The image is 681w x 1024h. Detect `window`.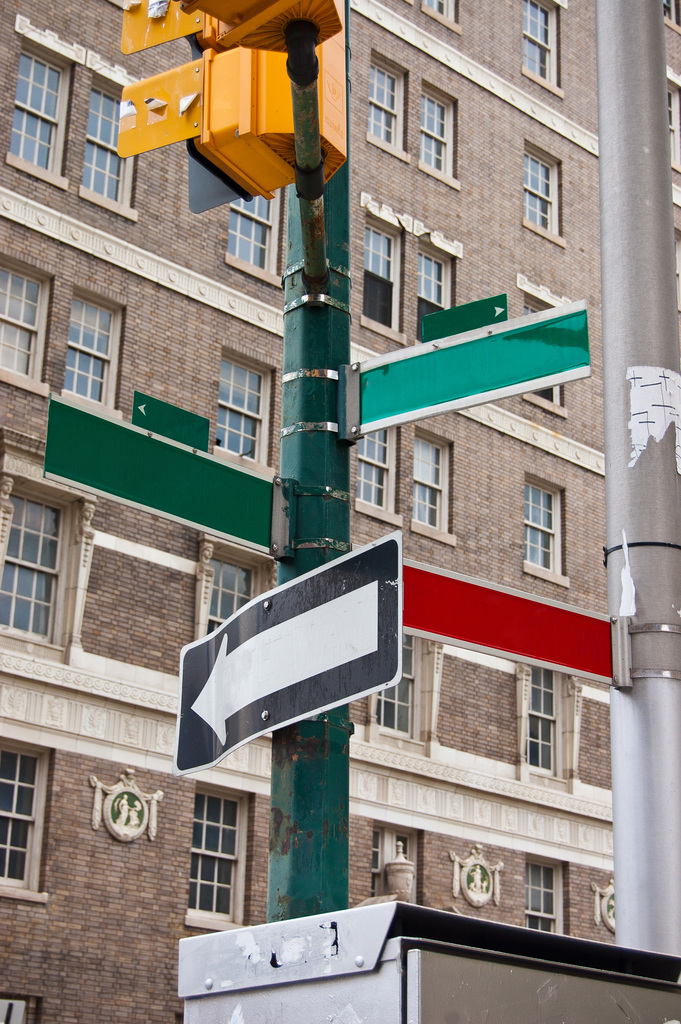
Detection: {"left": 522, "top": 473, "right": 561, "bottom": 576}.
